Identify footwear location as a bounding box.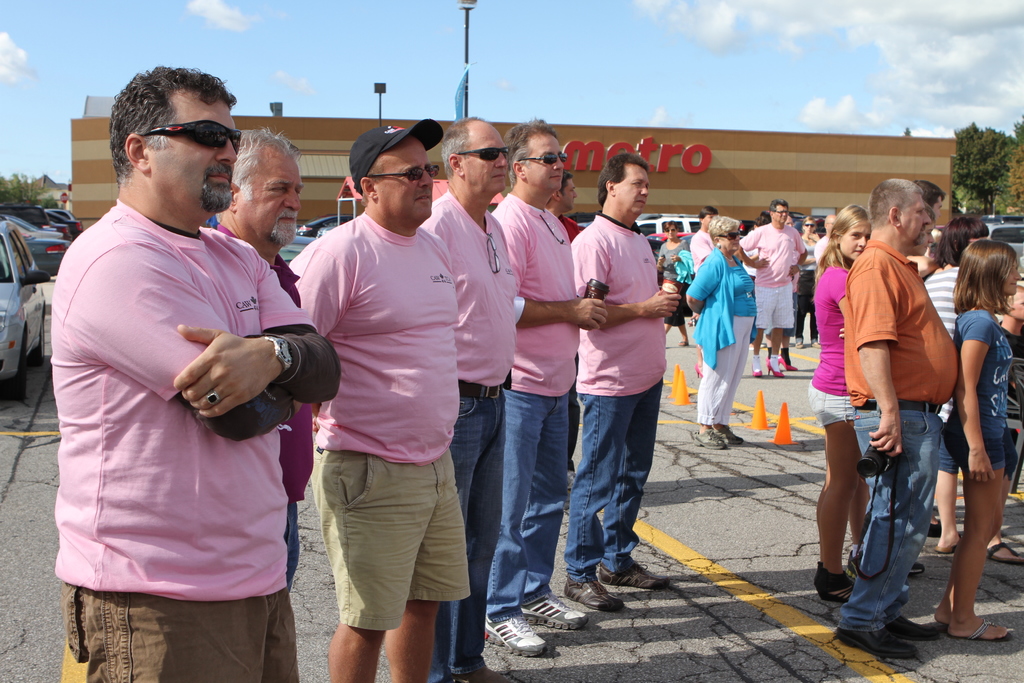
region(598, 562, 671, 595).
